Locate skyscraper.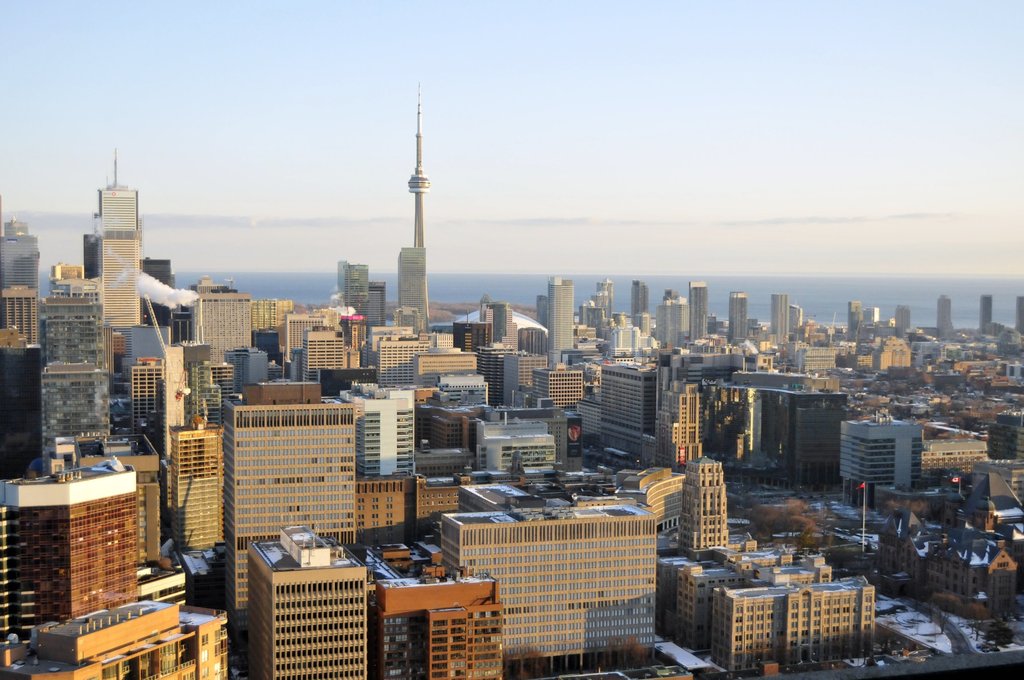
Bounding box: select_region(95, 180, 143, 326).
